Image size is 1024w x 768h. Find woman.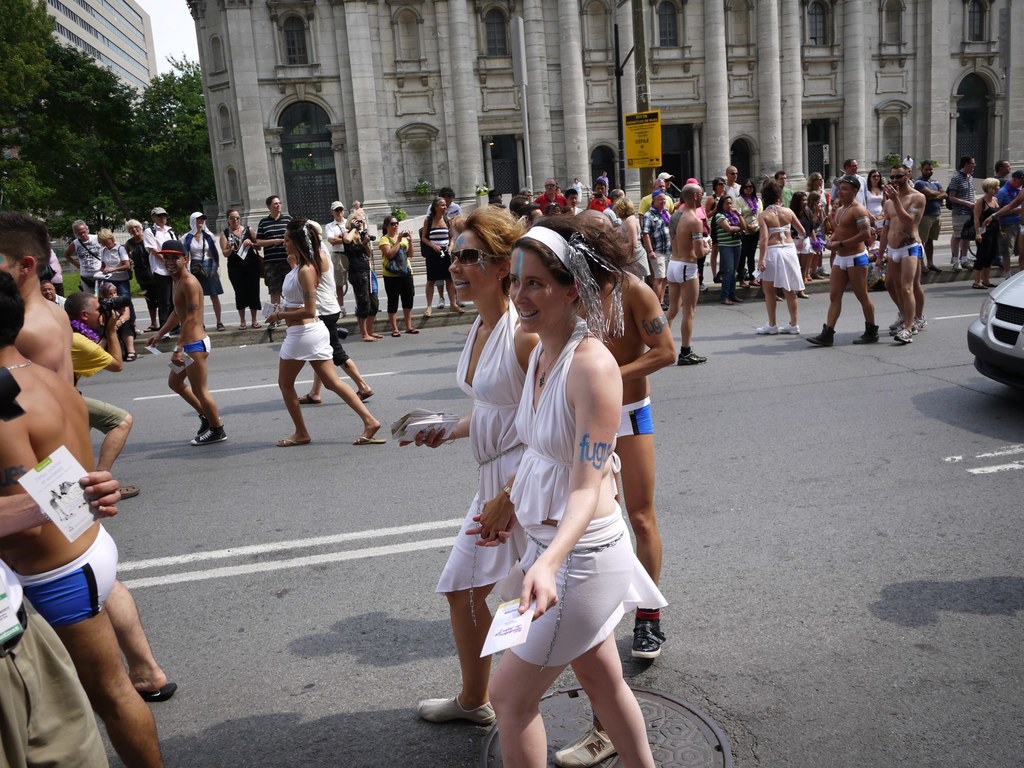
(862,168,888,254).
